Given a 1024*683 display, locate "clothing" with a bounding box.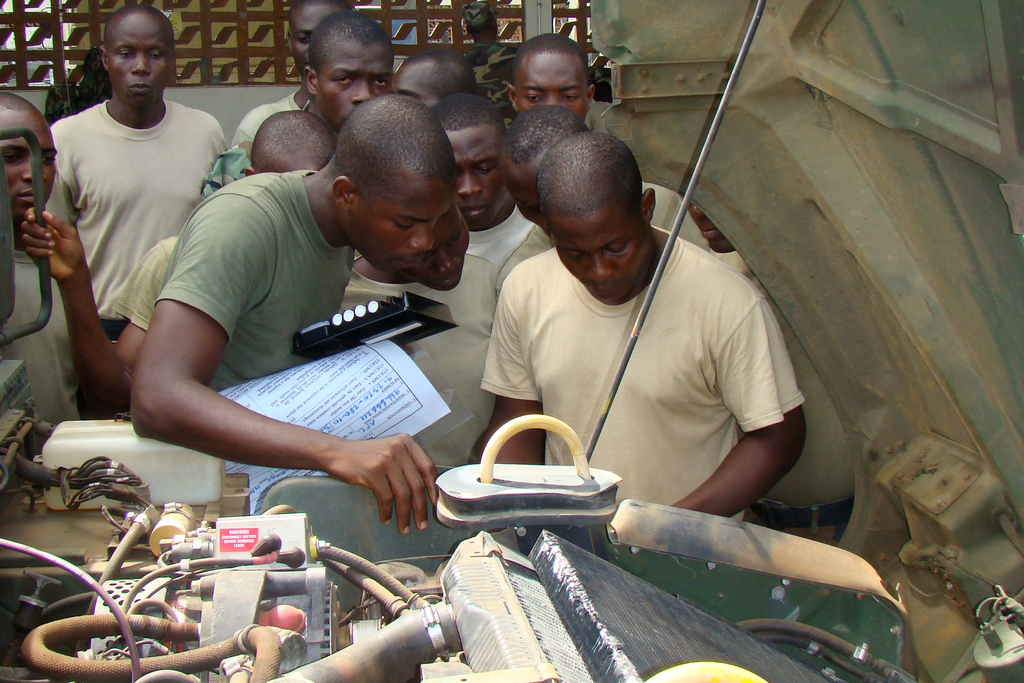
Located: (x1=90, y1=238, x2=187, y2=344).
